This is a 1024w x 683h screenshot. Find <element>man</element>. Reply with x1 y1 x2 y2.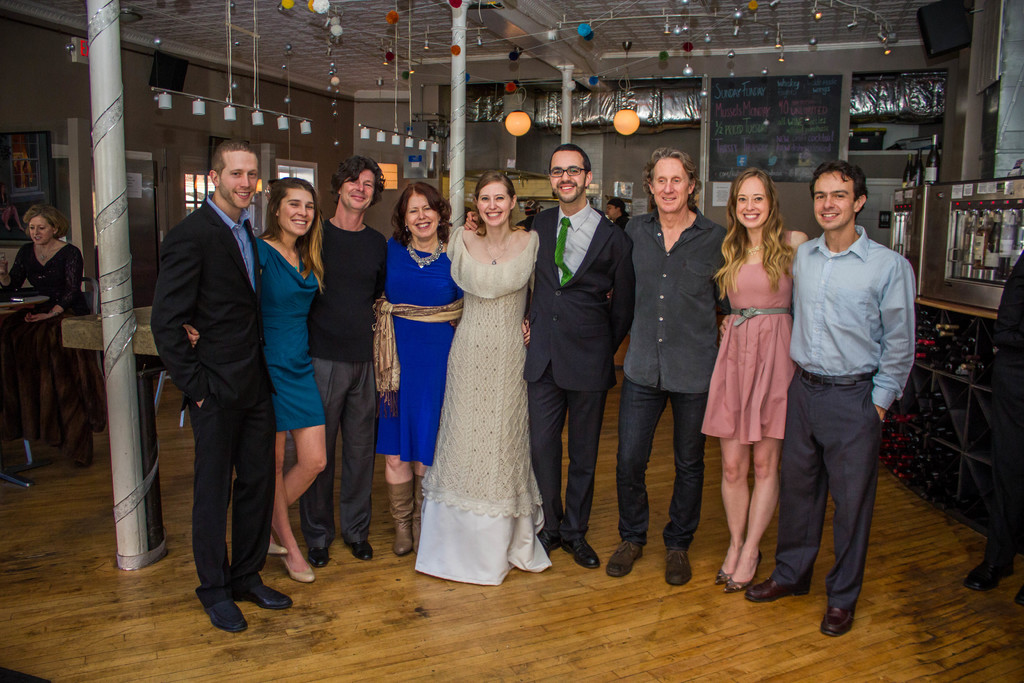
802 148 899 642.
